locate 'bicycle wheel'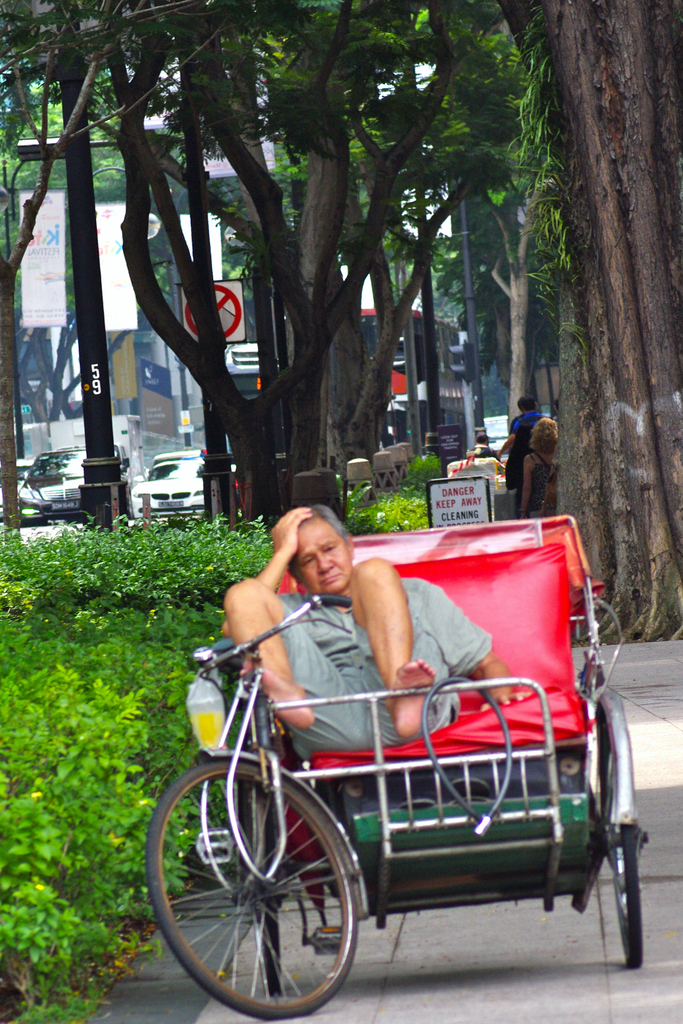
(x1=210, y1=791, x2=381, y2=1017)
